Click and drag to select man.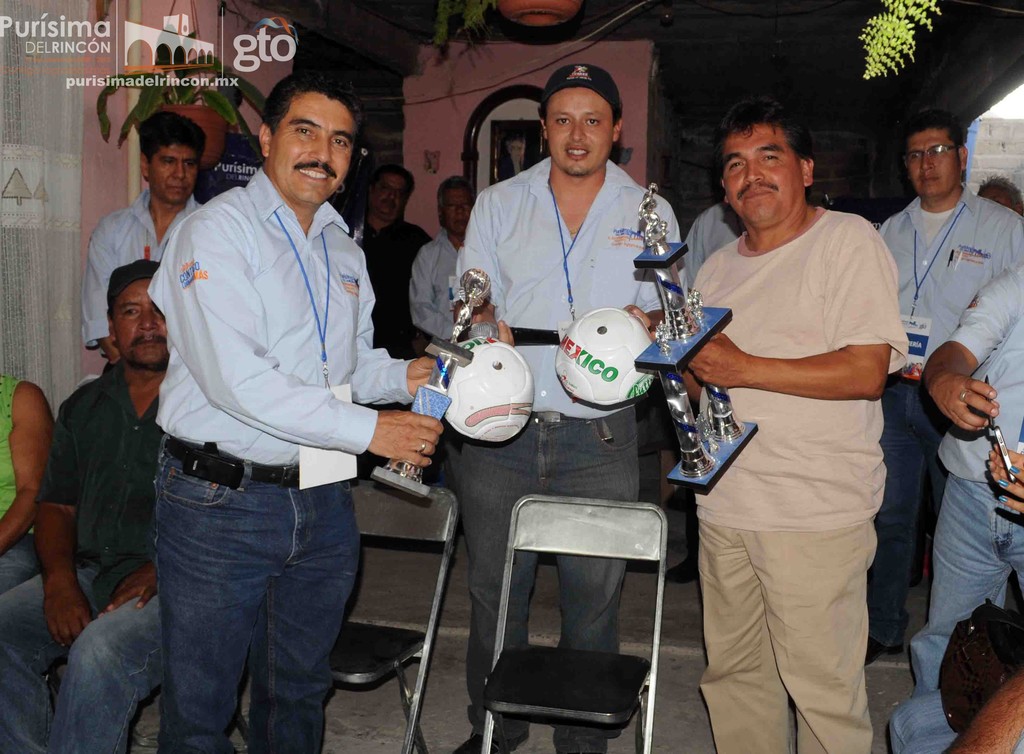
Selection: <box>860,106,1023,668</box>.
